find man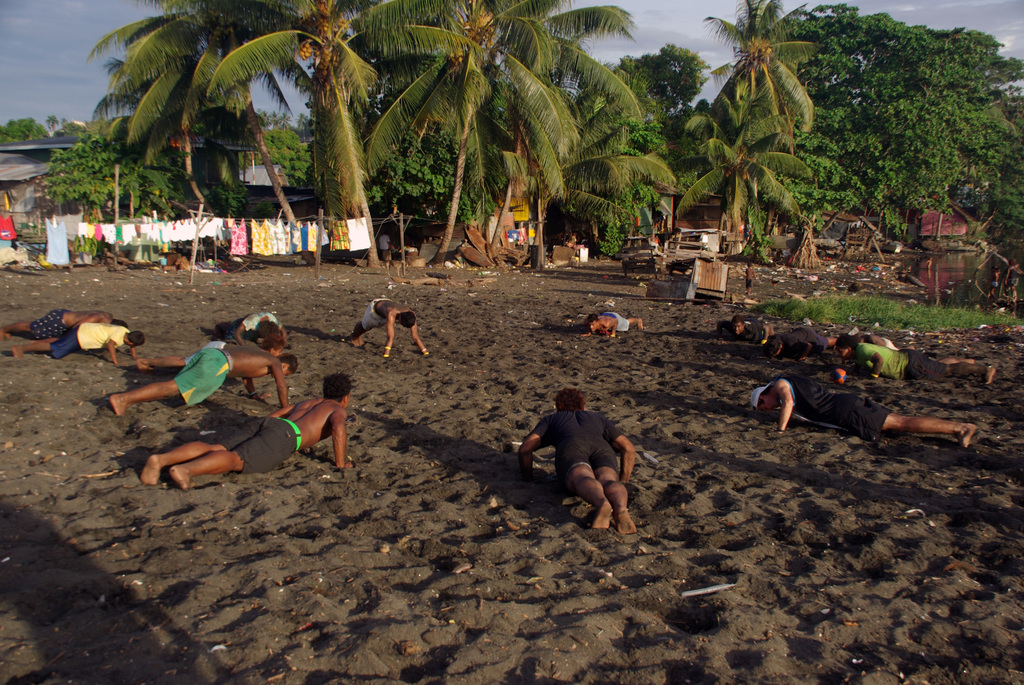
[834, 331, 997, 382]
